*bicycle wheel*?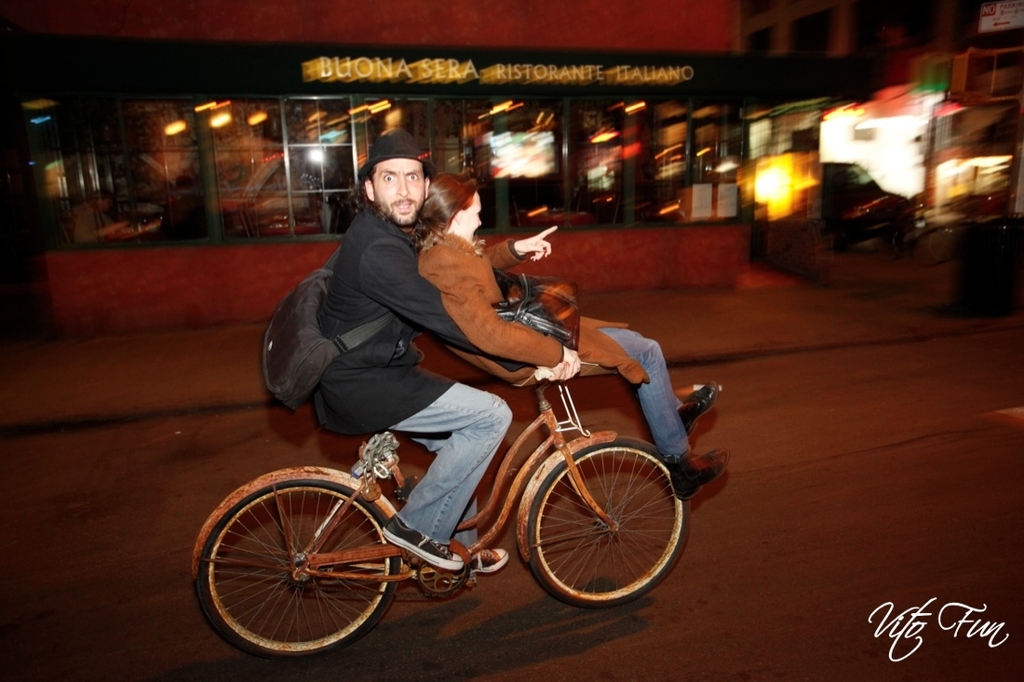
<bbox>195, 463, 418, 669</bbox>
